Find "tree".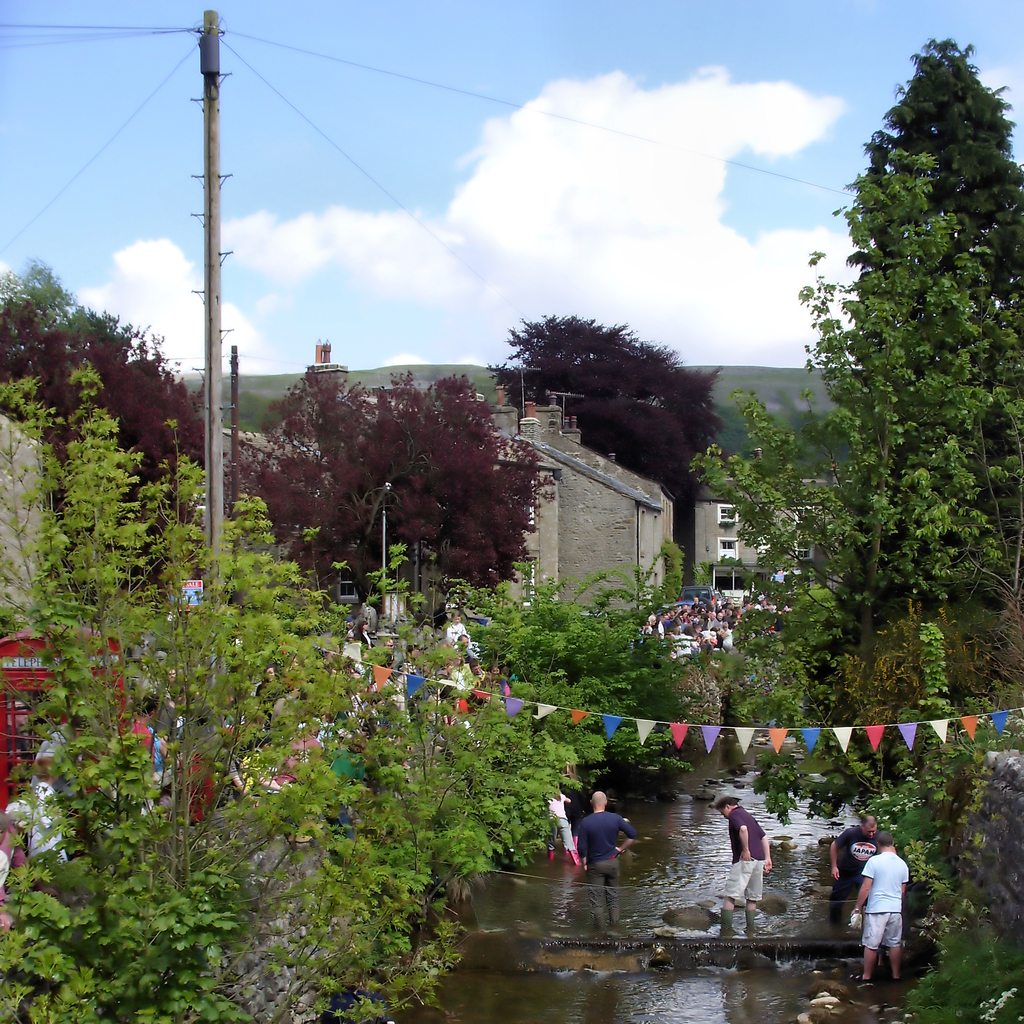
(847, 35, 1023, 616).
